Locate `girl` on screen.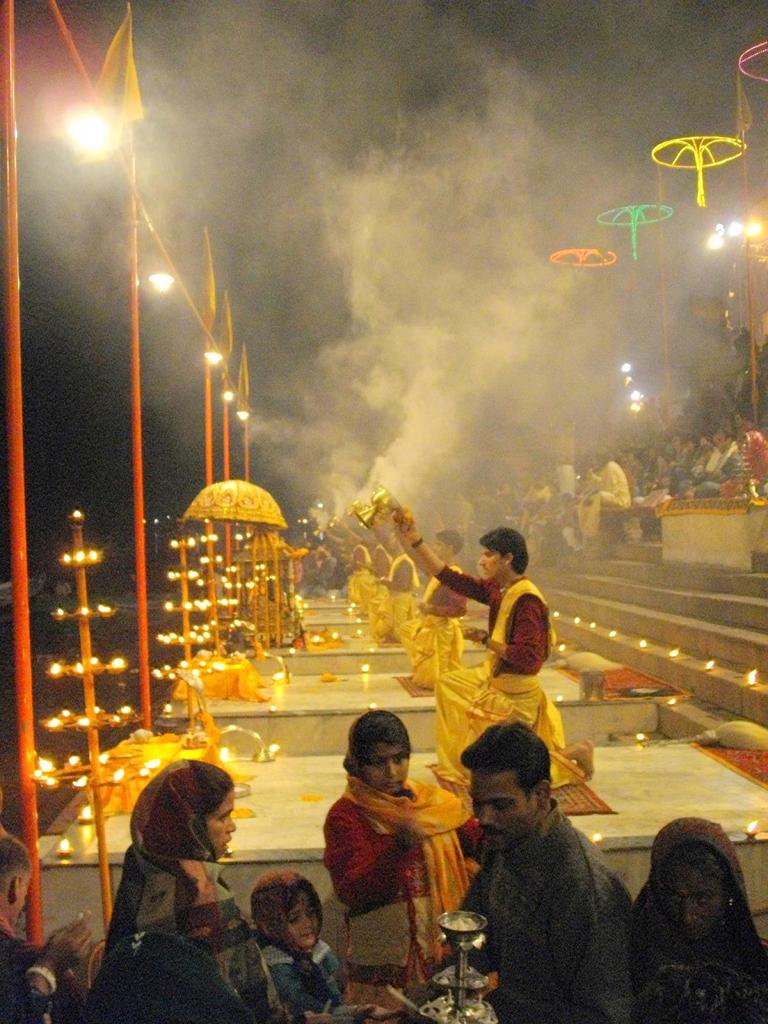
On screen at {"left": 256, "top": 868, "right": 404, "bottom": 1021}.
